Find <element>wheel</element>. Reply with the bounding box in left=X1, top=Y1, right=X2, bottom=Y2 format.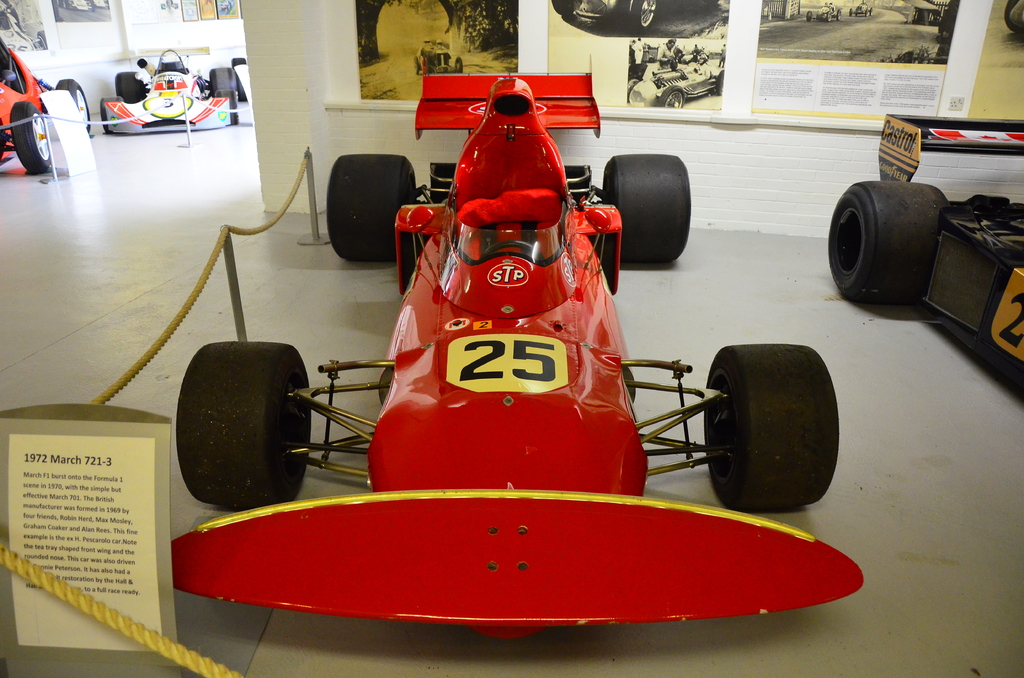
left=682, top=343, right=828, bottom=515.
